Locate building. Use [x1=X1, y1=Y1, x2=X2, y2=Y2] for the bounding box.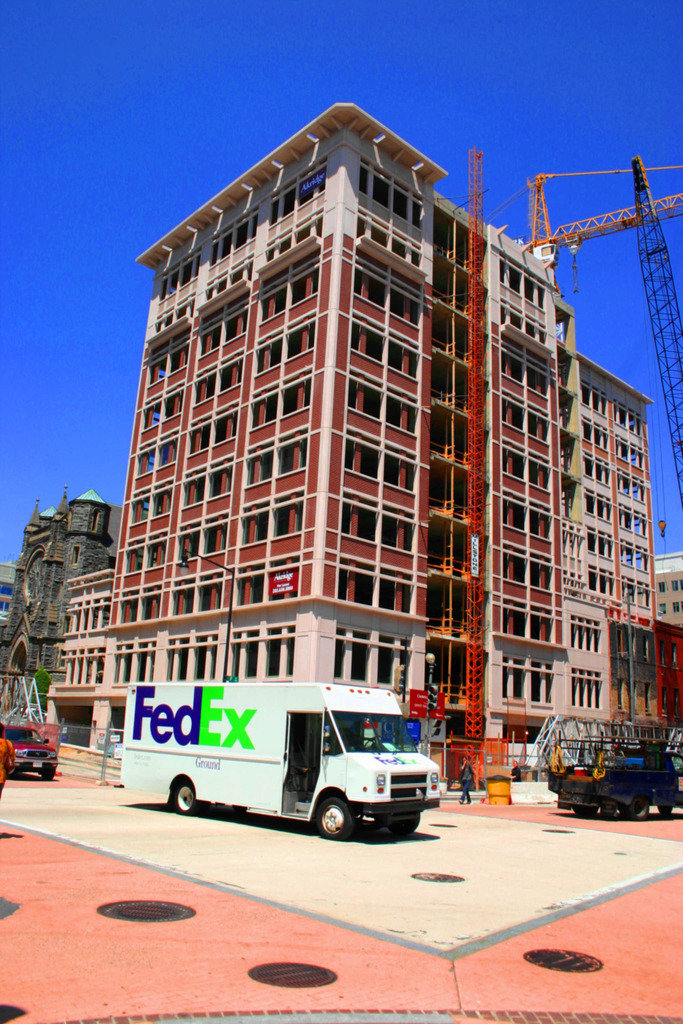
[x1=45, y1=101, x2=657, y2=794].
